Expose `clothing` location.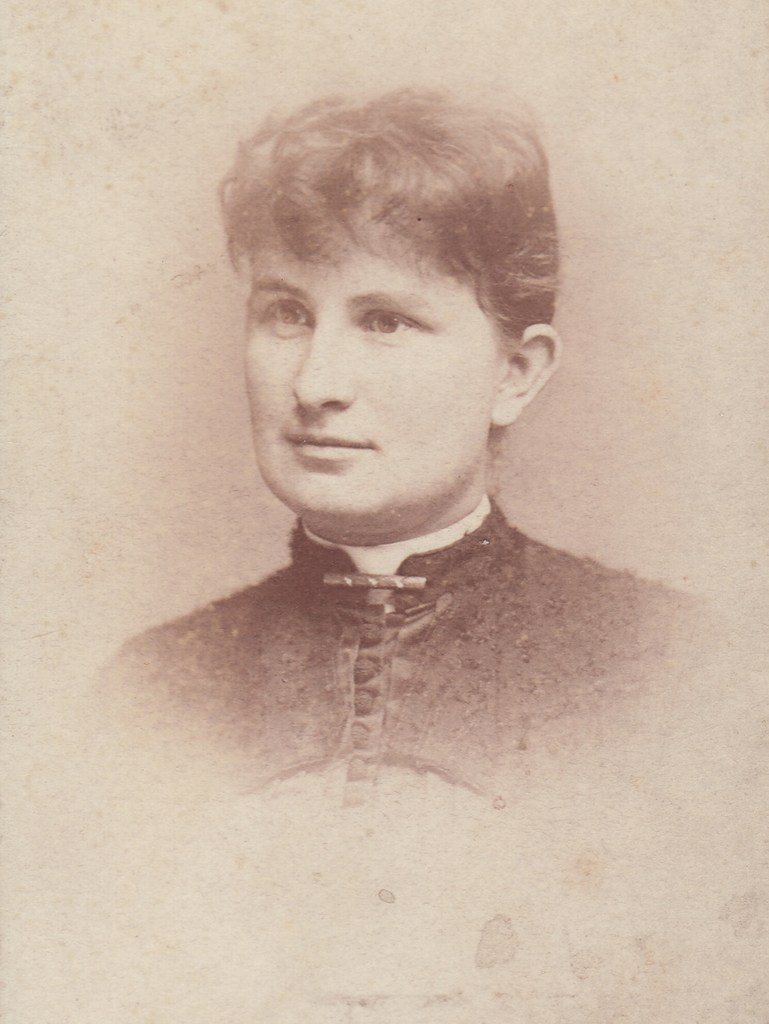
Exposed at box(84, 500, 736, 1015).
